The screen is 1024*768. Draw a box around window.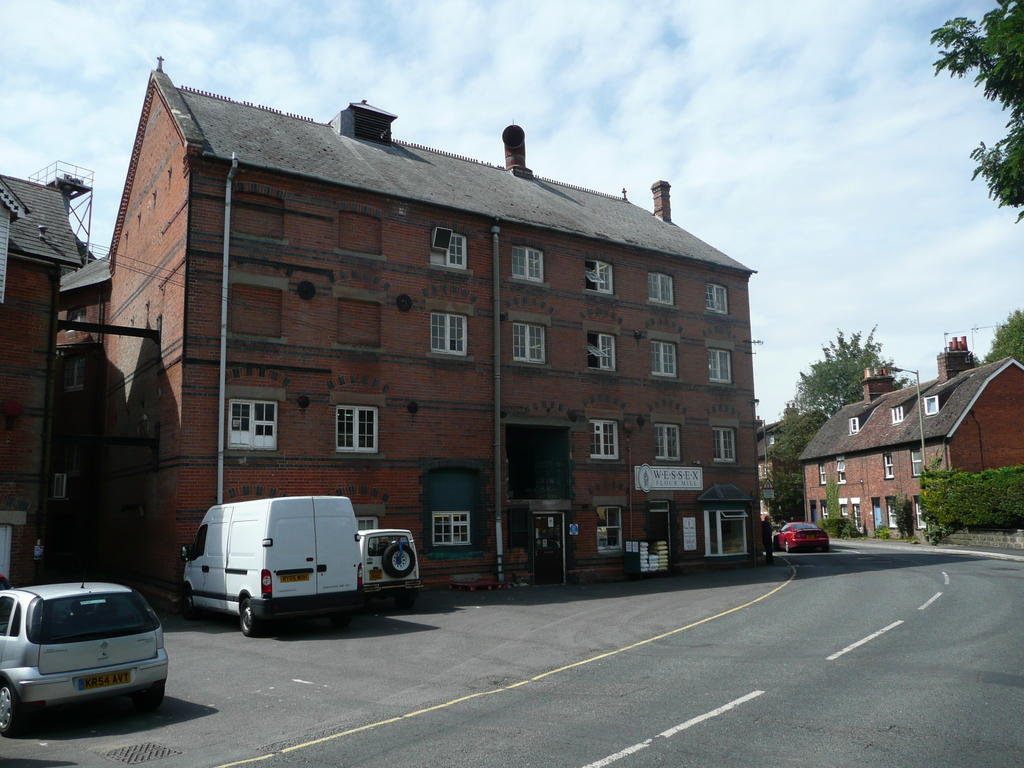
select_region(885, 497, 900, 527).
